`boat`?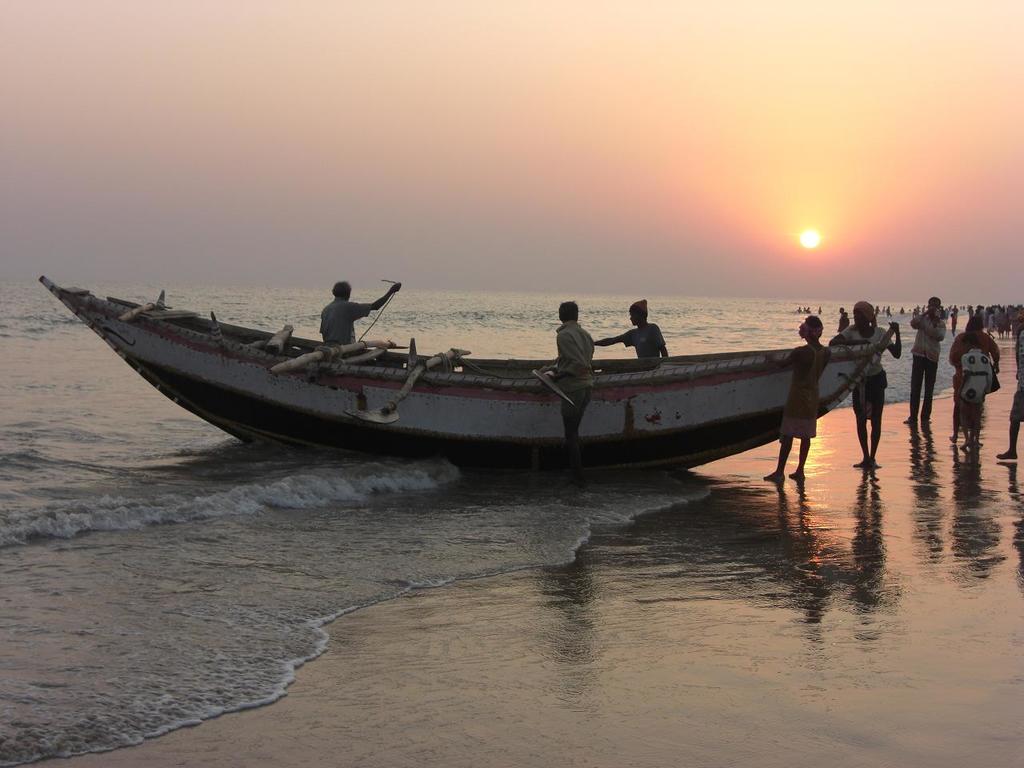
bbox(32, 257, 903, 470)
